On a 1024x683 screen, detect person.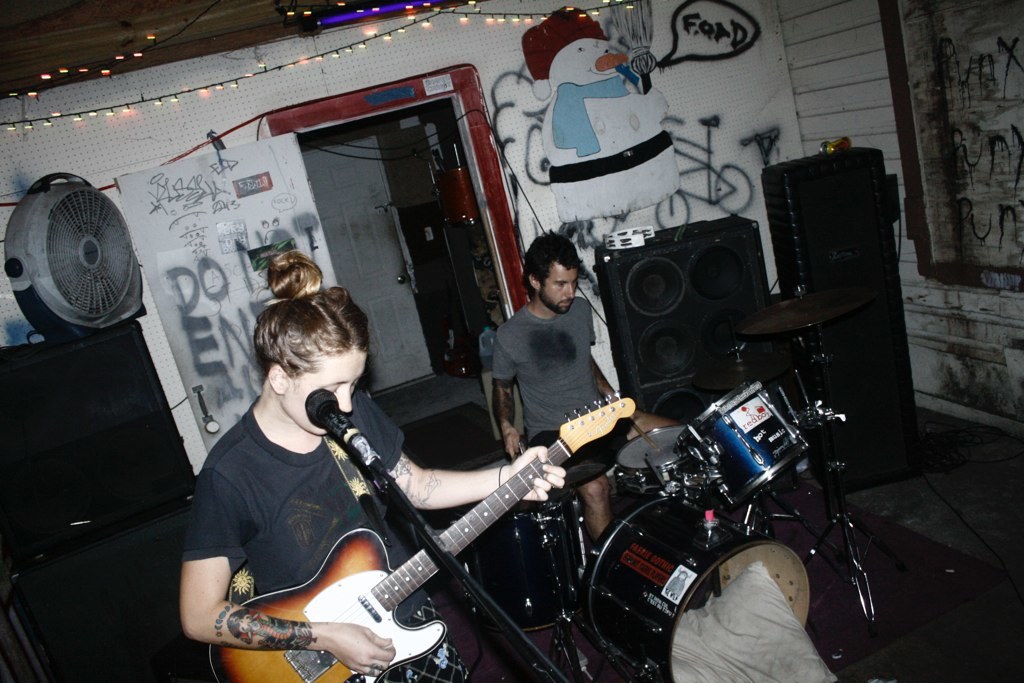
[x1=525, y1=0, x2=684, y2=249].
